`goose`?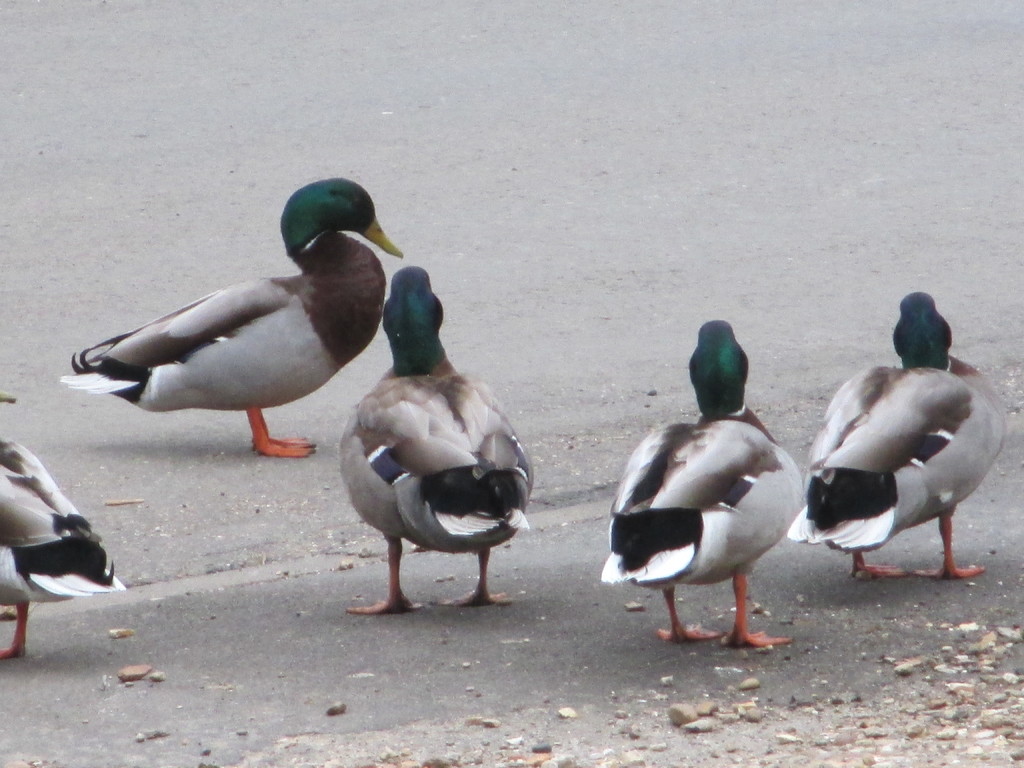
794/288/1016/583
